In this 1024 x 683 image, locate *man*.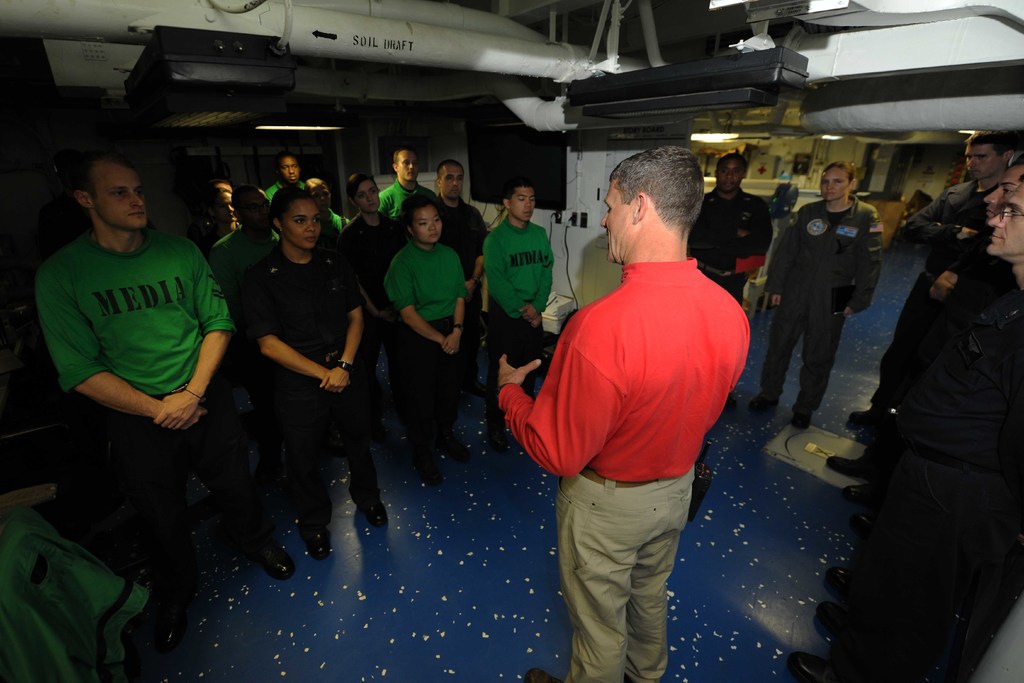
Bounding box: select_region(516, 142, 763, 677).
